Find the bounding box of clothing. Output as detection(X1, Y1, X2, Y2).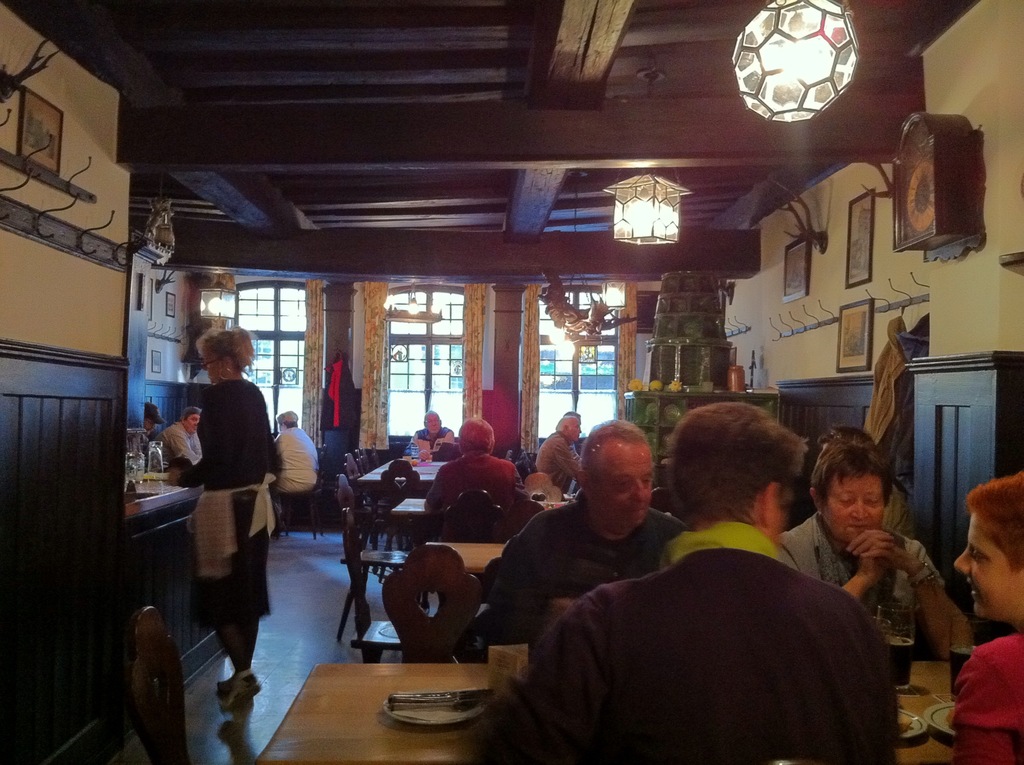
detection(775, 505, 946, 622).
